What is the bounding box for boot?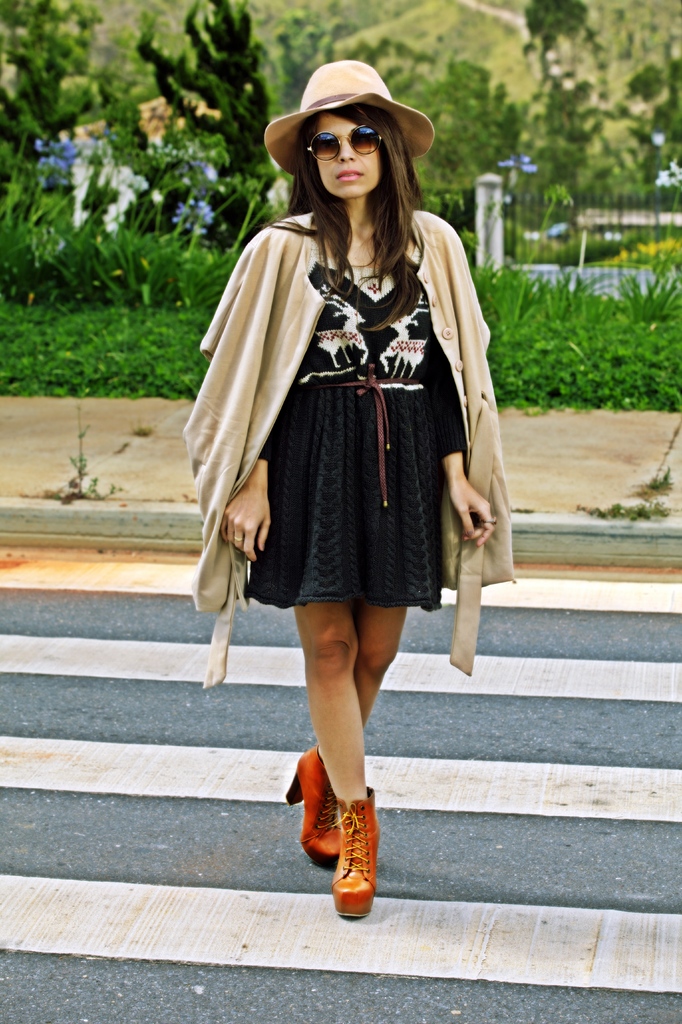
[x1=270, y1=729, x2=344, y2=870].
